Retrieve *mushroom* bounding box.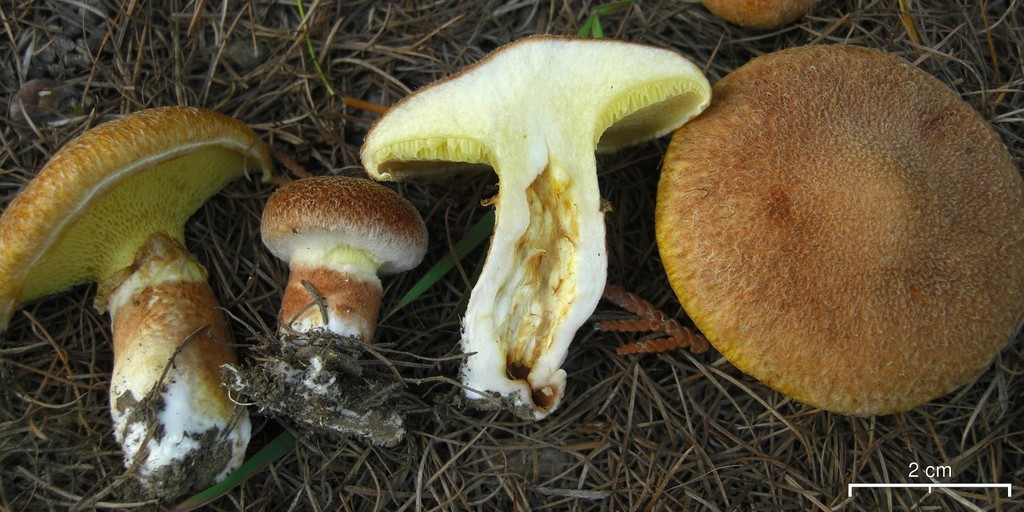
Bounding box: box(0, 100, 272, 511).
